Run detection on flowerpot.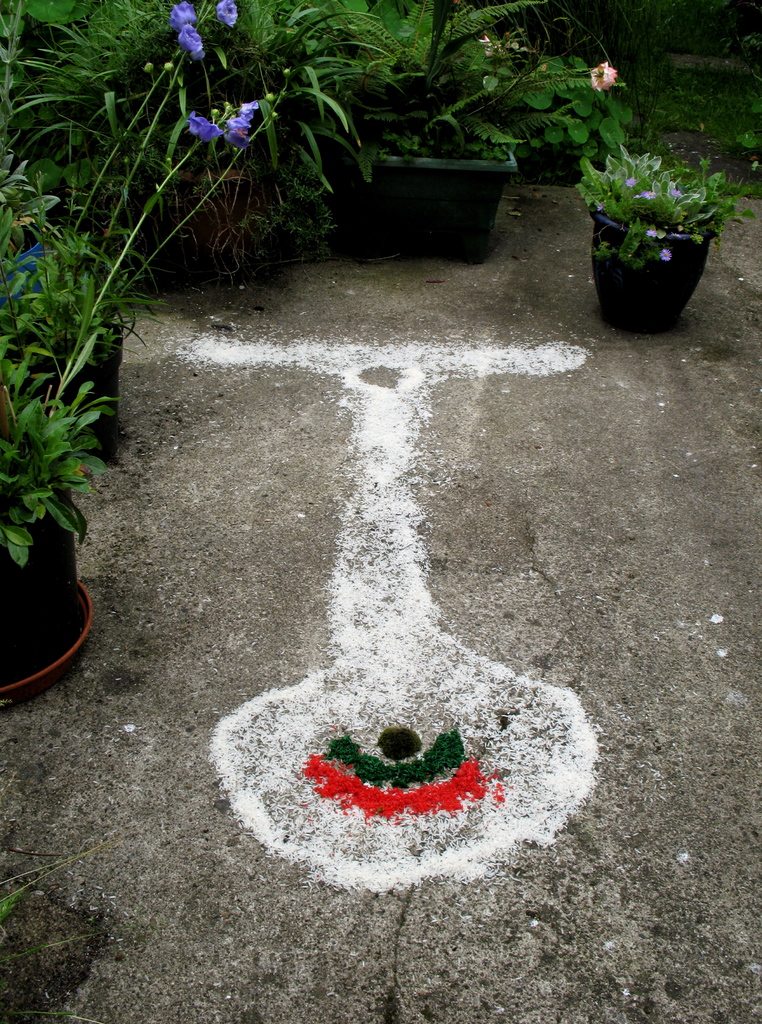
Result: <region>0, 319, 121, 471</region>.
